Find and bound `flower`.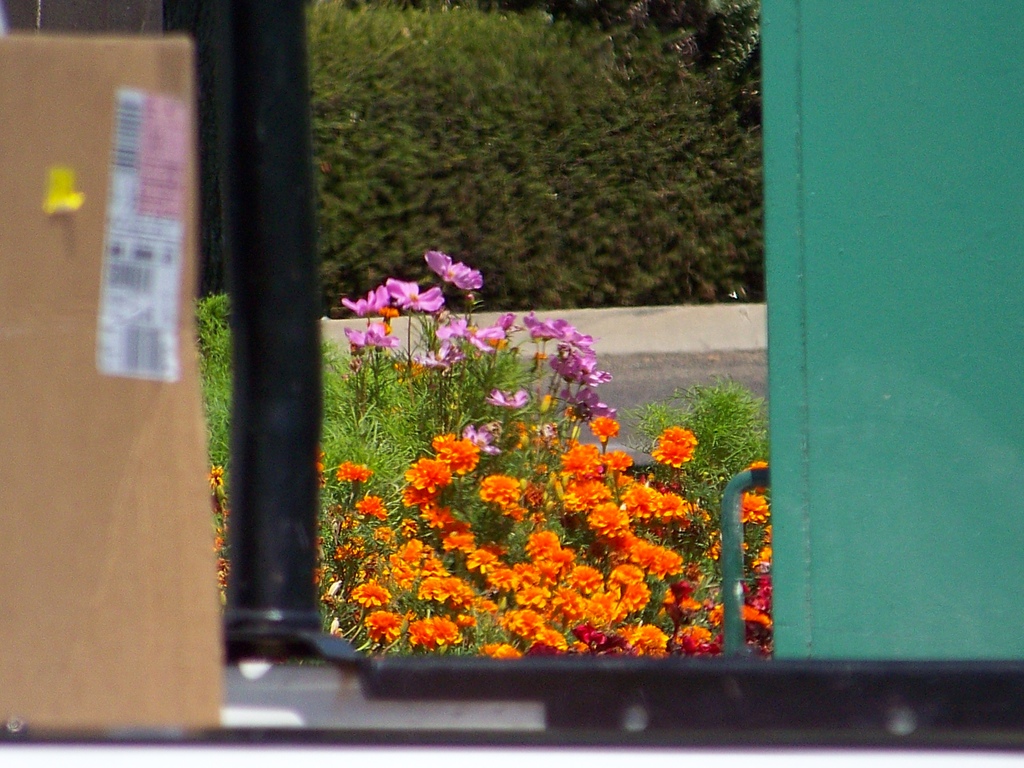
Bound: box(440, 319, 467, 347).
